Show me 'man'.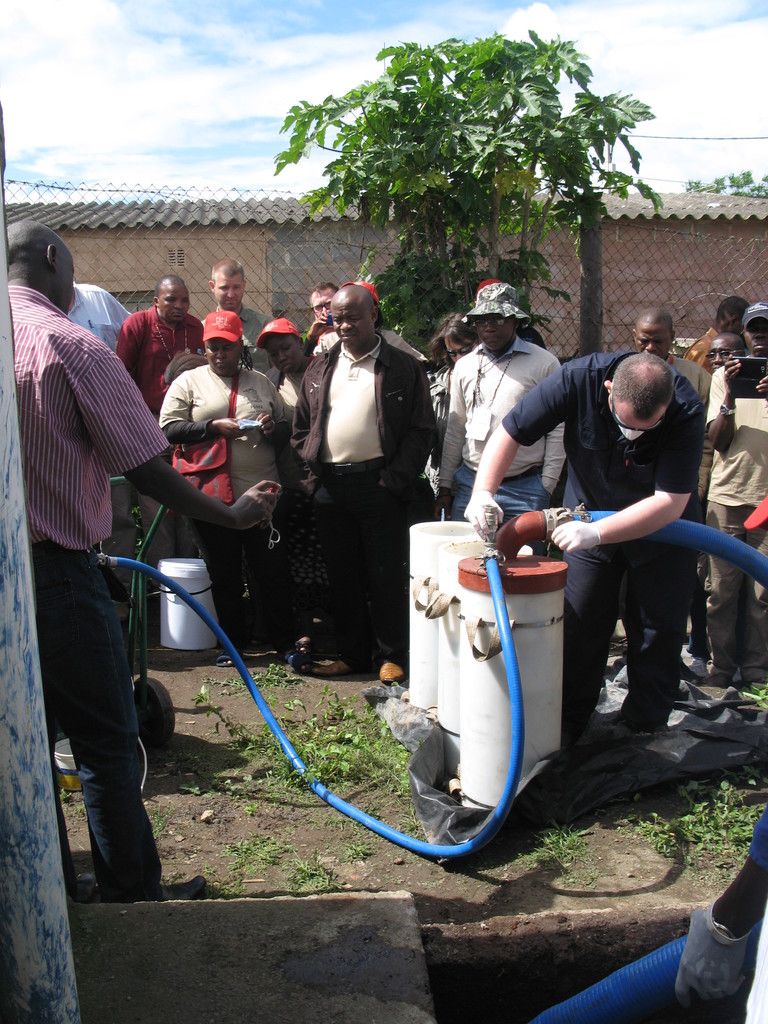
'man' is here: left=301, top=282, right=427, bottom=360.
